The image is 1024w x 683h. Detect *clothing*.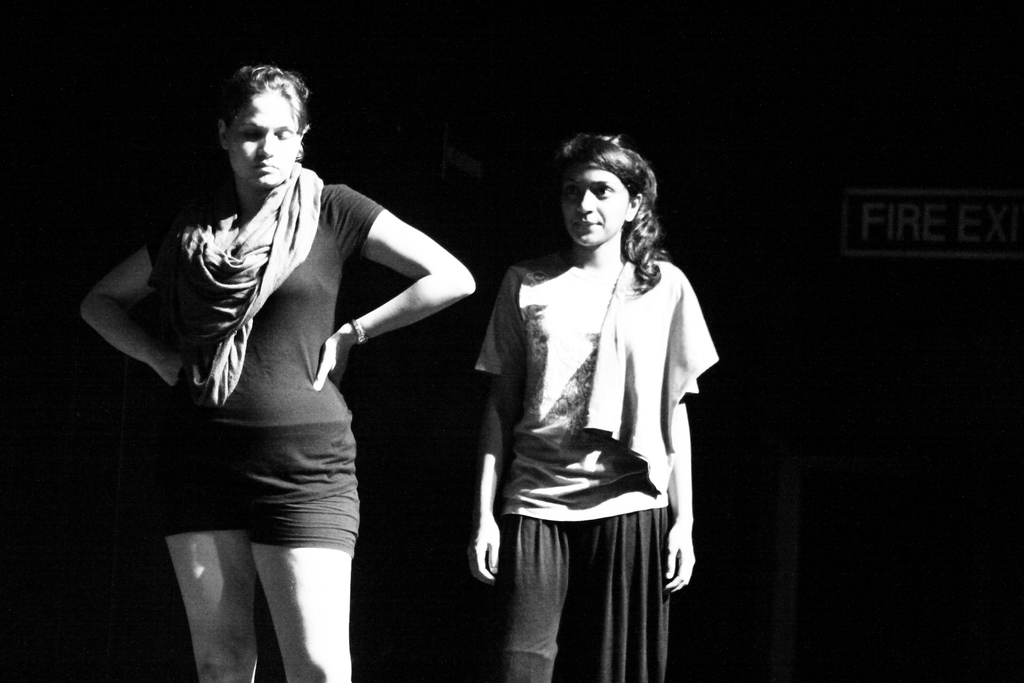
Detection: <bbox>154, 161, 350, 550</bbox>.
